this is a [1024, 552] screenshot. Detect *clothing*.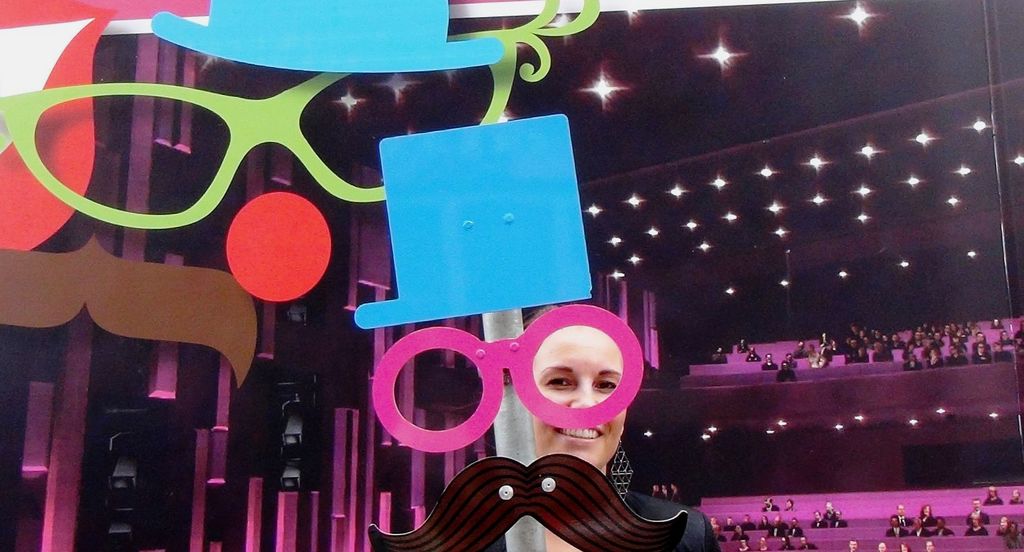
bbox=(986, 491, 1002, 507).
